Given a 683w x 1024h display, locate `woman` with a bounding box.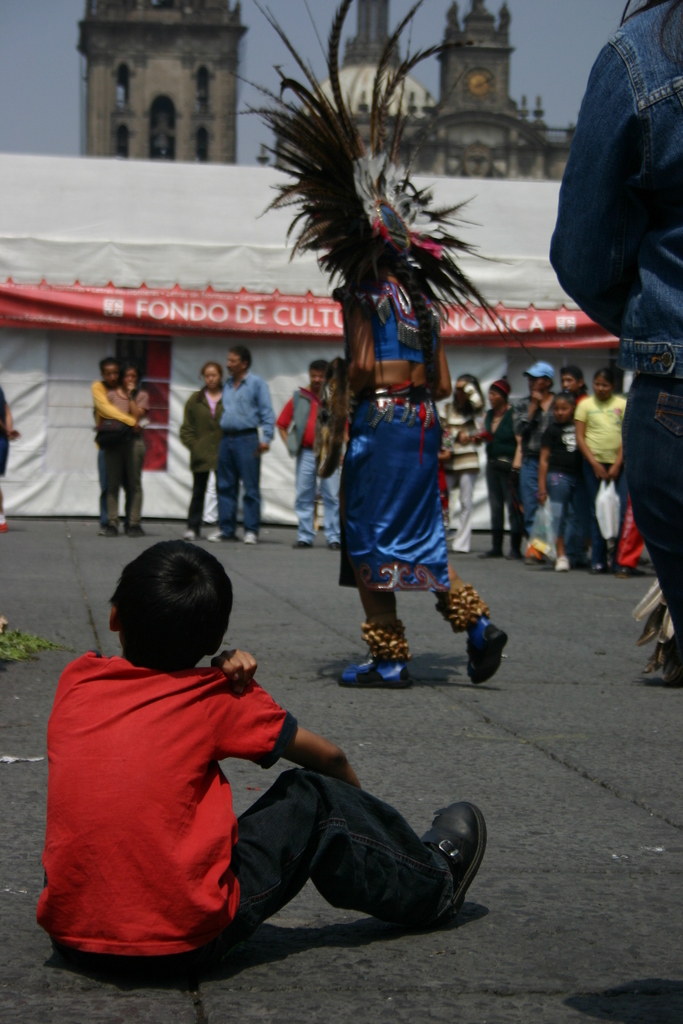
Located: [174, 358, 227, 535].
